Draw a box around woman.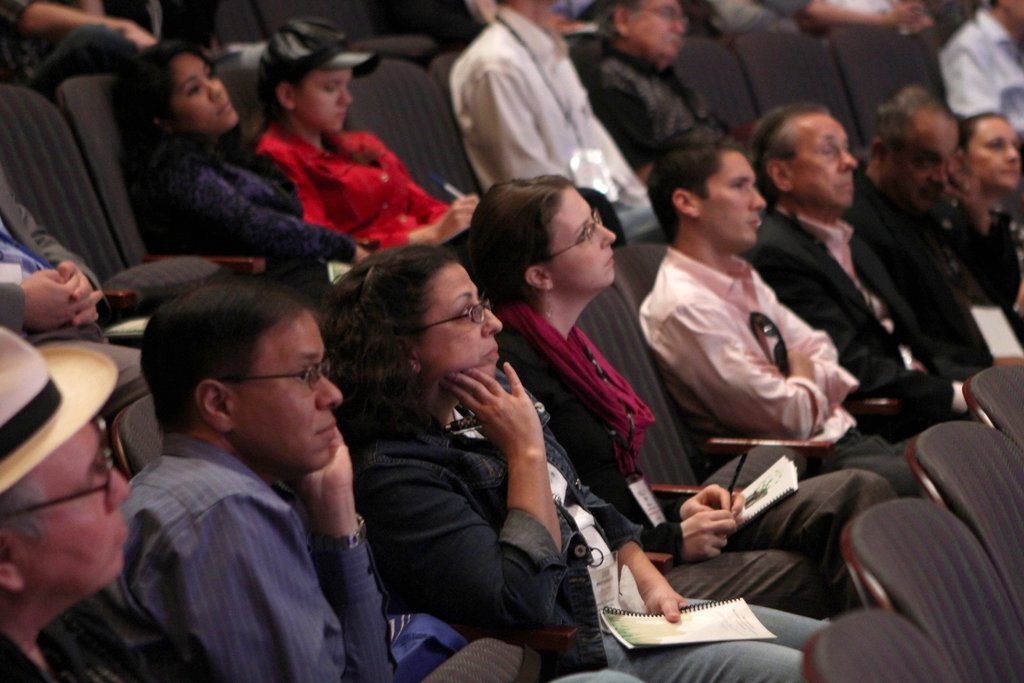
x1=250, y1=10, x2=479, y2=244.
